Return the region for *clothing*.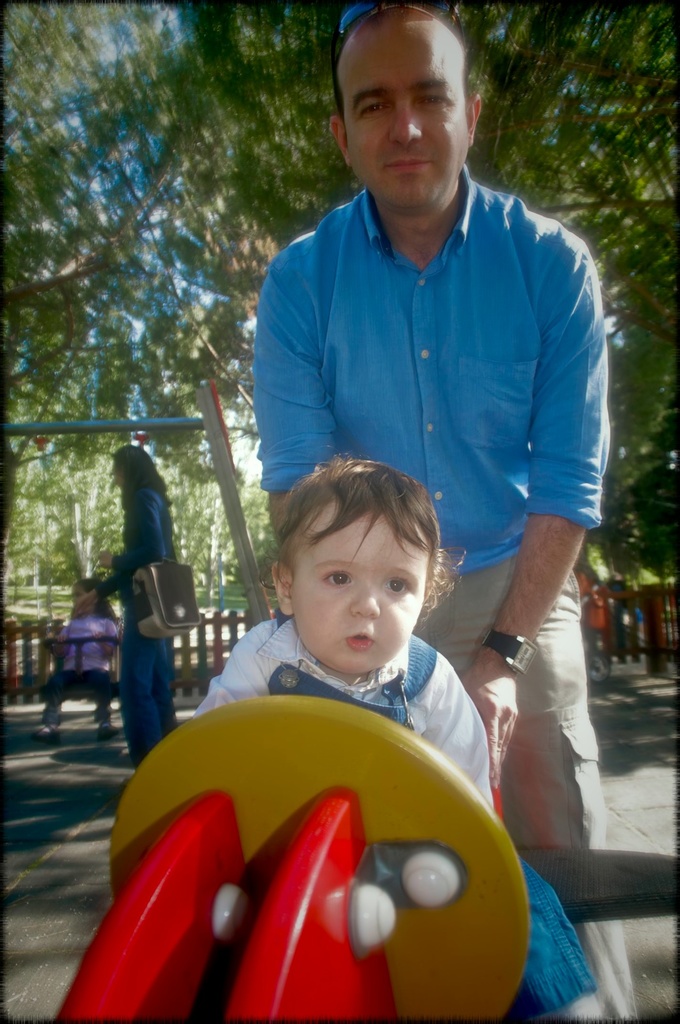
locate(185, 610, 590, 1018).
